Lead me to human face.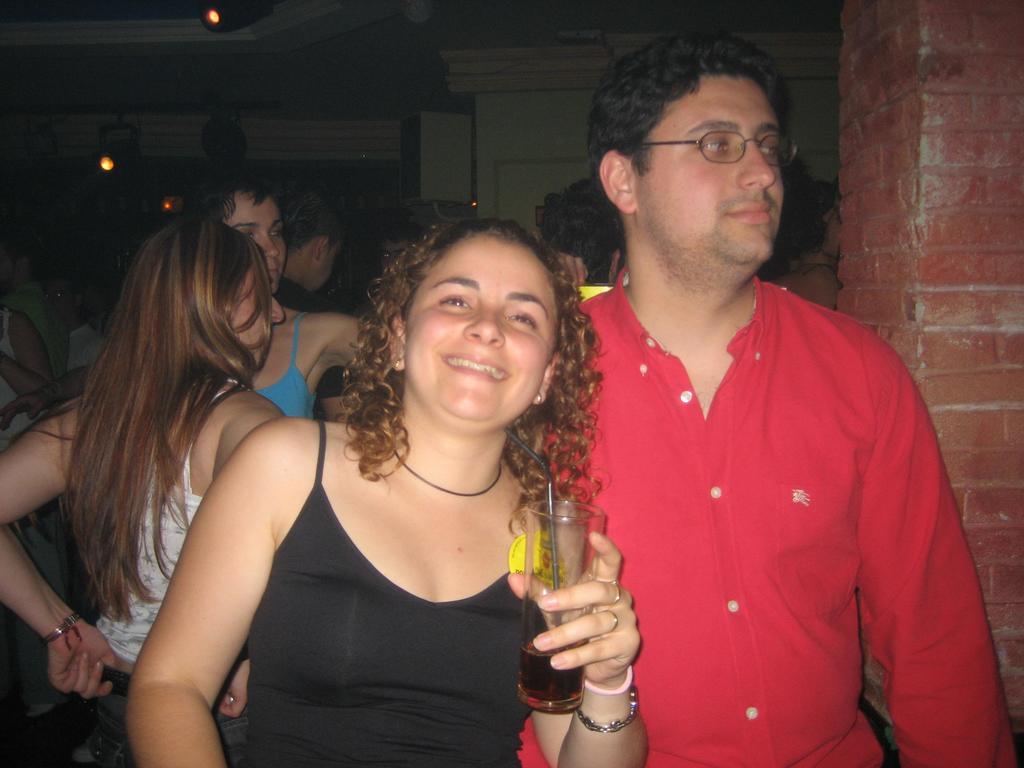
Lead to 228 191 283 290.
